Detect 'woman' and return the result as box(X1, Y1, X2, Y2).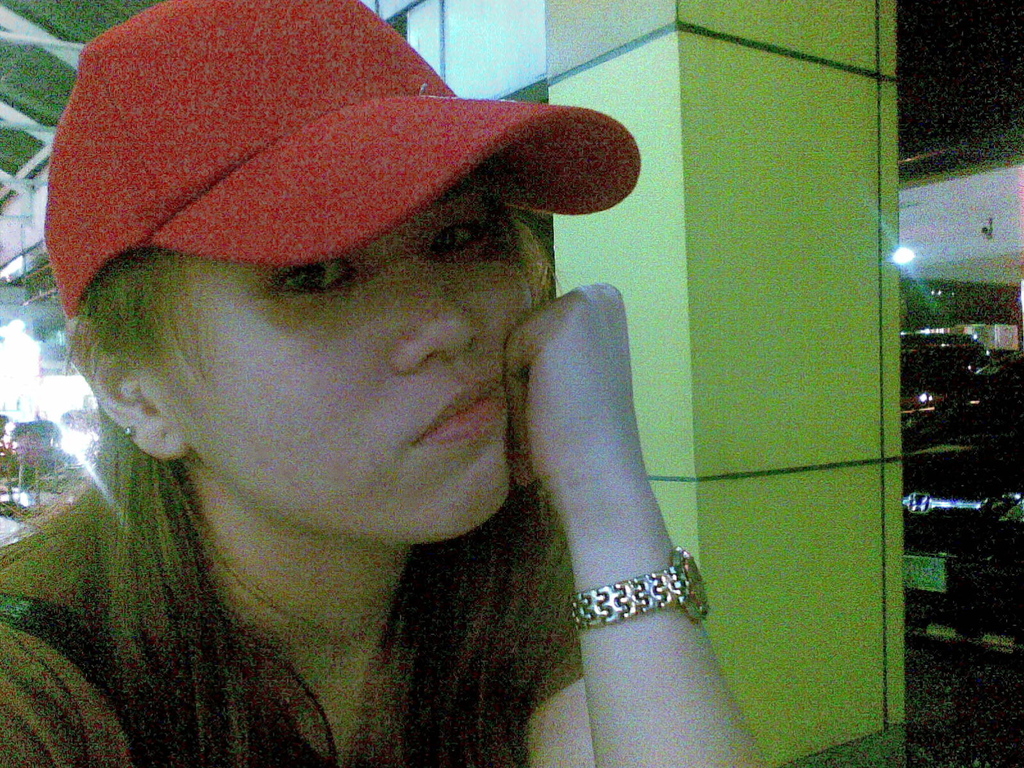
box(30, 51, 819, 742).
